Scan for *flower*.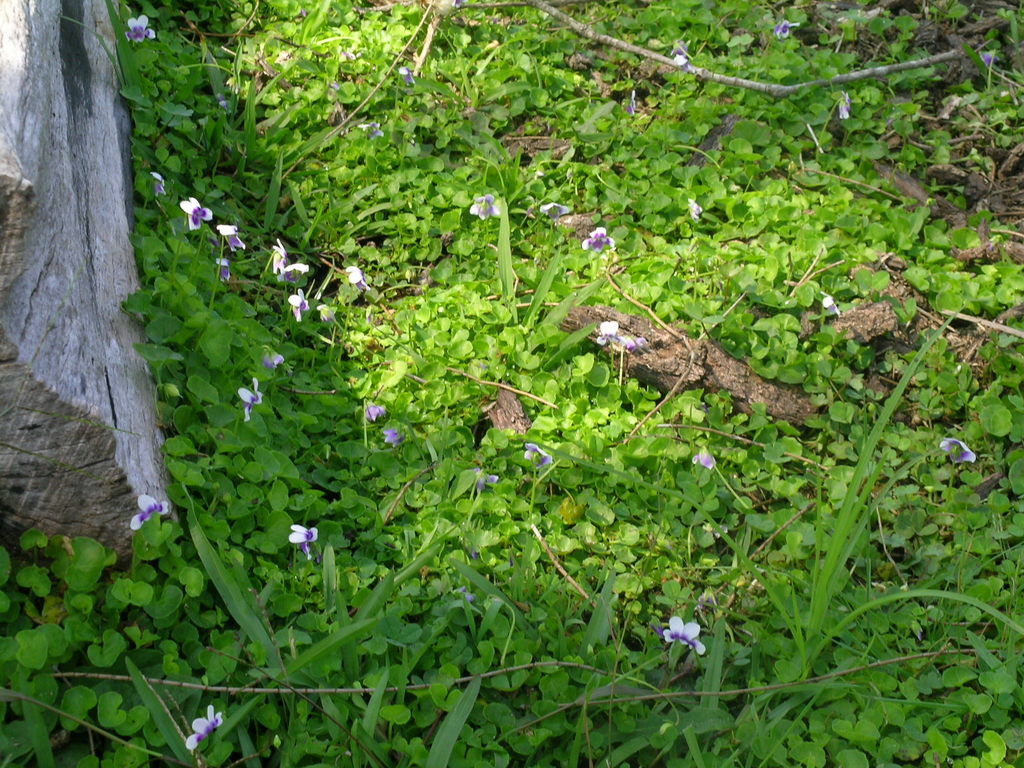
Scan result: (585, 225, 612, 252).
